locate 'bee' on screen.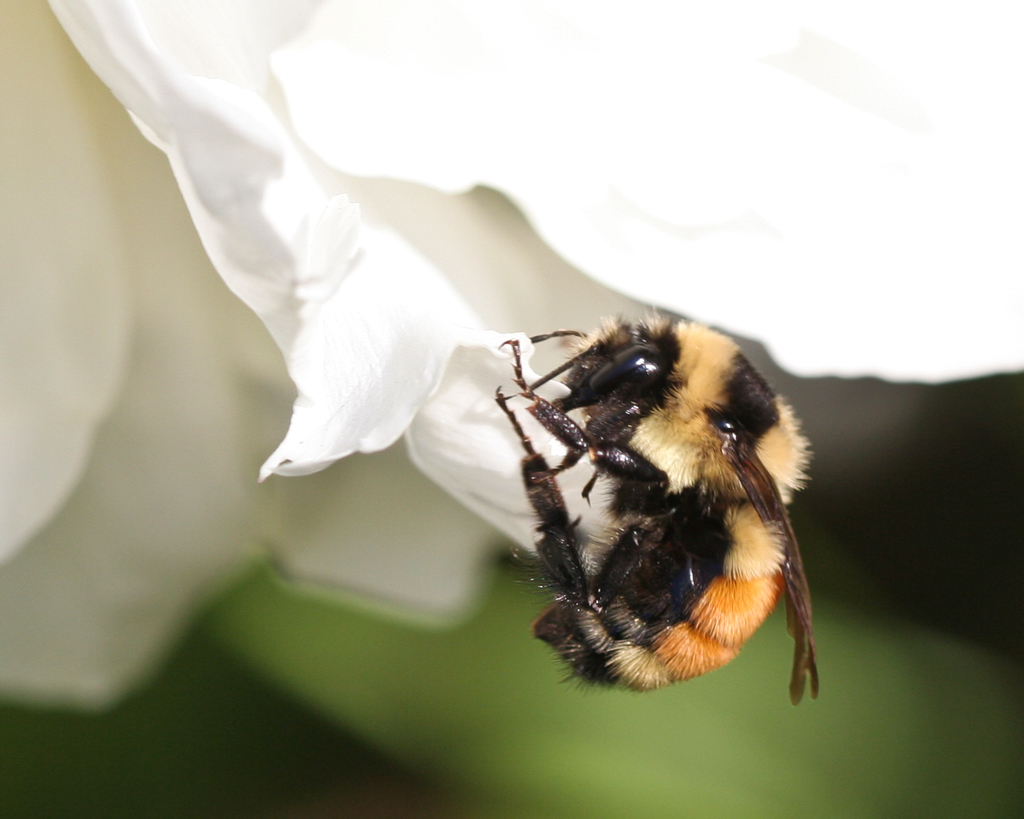
On screen at <region>446, 293, 829, 705</region>.
